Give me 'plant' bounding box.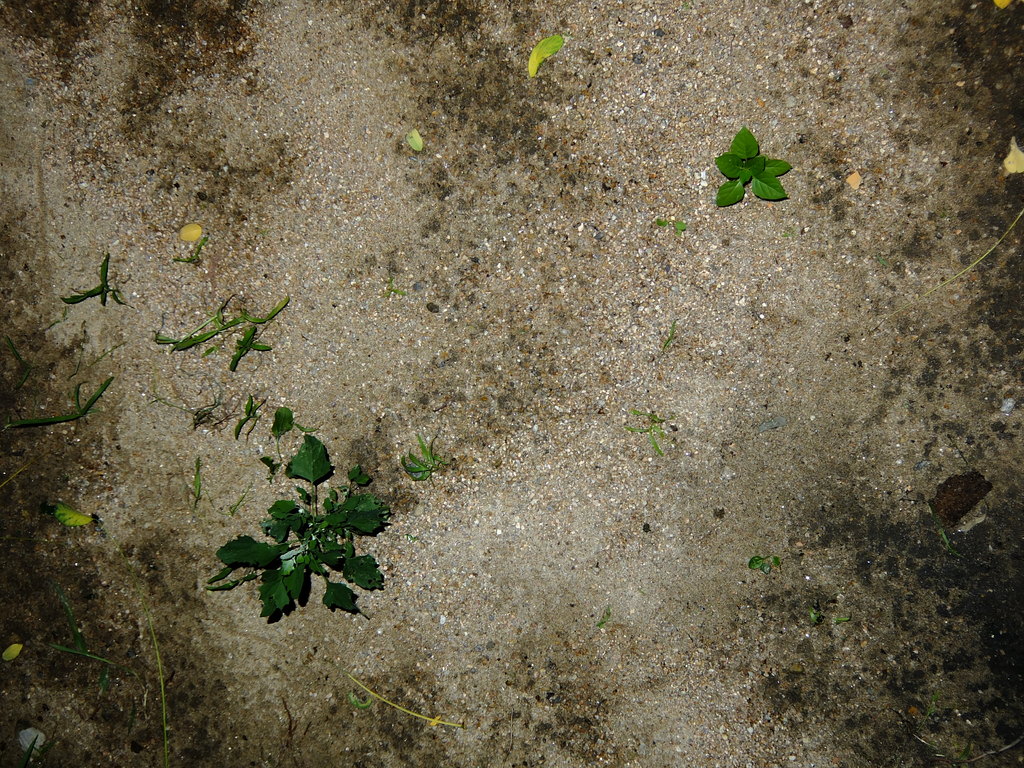
x1=526, y1=36, x2=567, y2=77.
